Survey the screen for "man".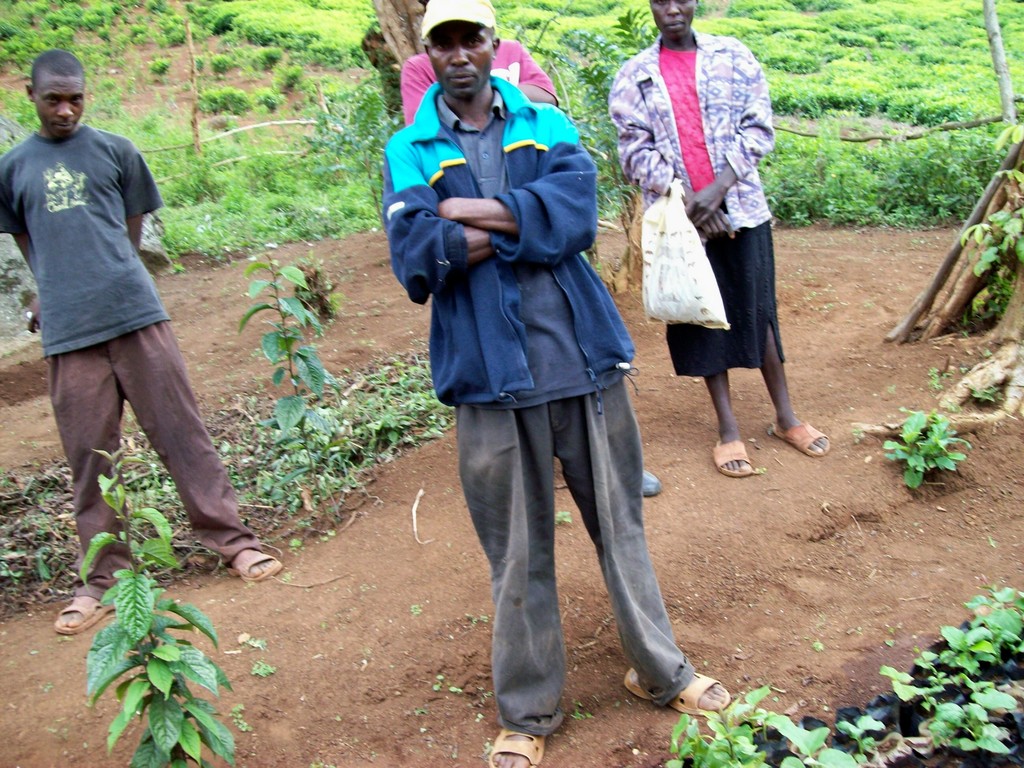
Survey found: detection(5, 58, 248, 607).
